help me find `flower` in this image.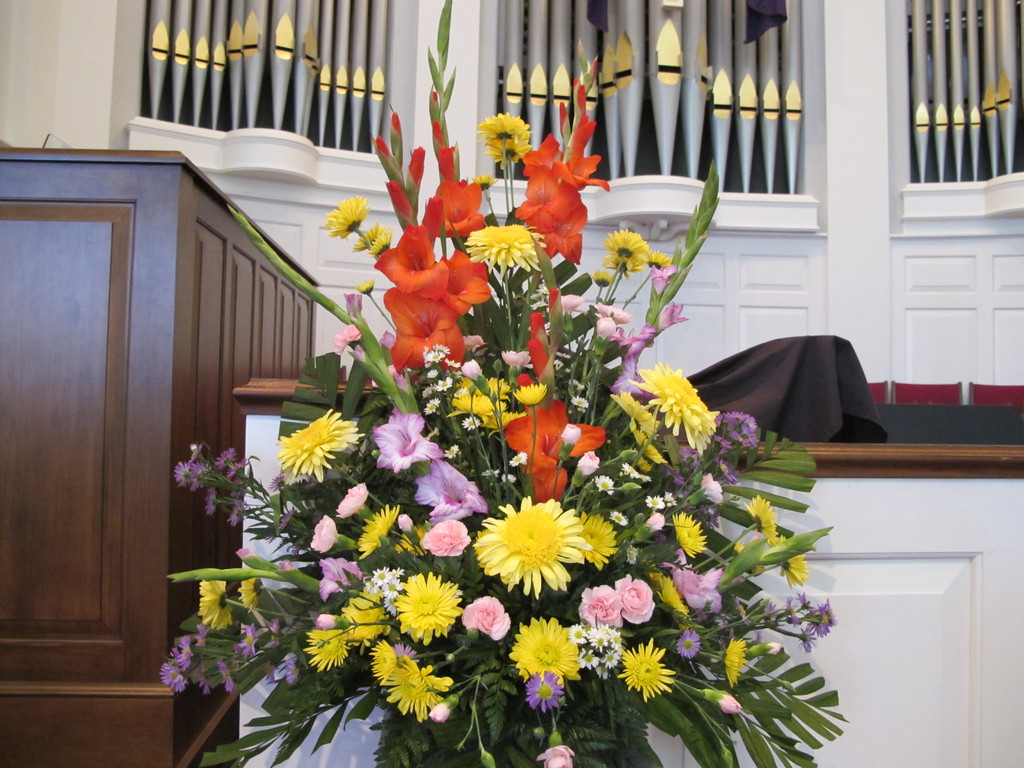
Found it: <region>231, 572, 260, 608</region>.
